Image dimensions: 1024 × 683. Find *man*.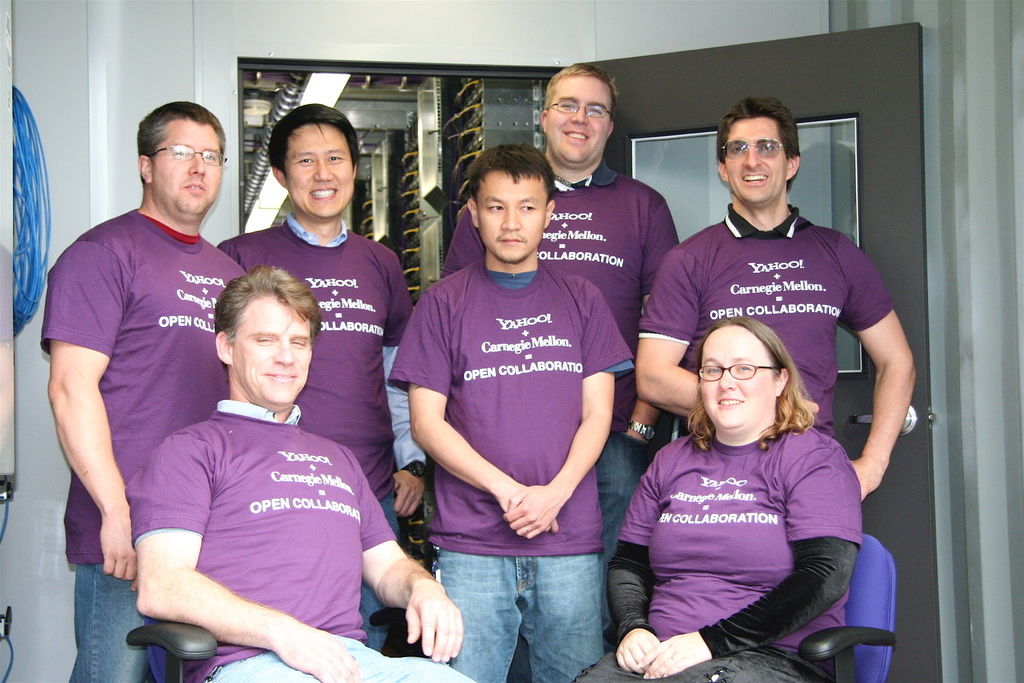
region(41, 117, 261, 616).
